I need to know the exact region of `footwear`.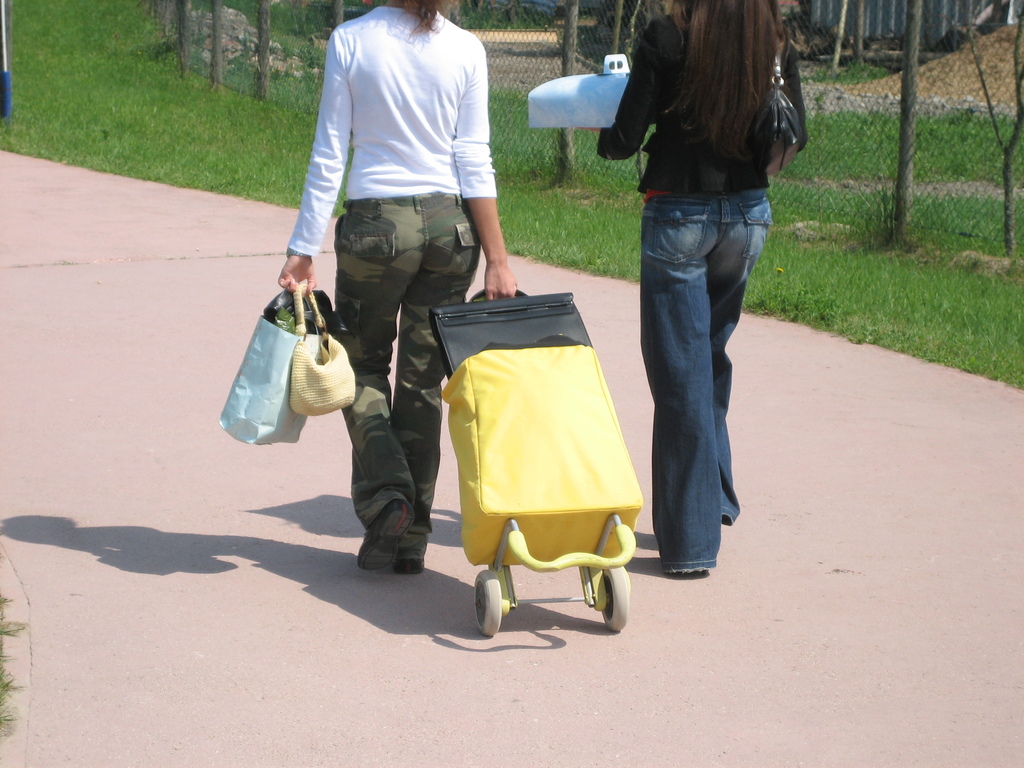
Region: region(357, 500, 415, 573).
